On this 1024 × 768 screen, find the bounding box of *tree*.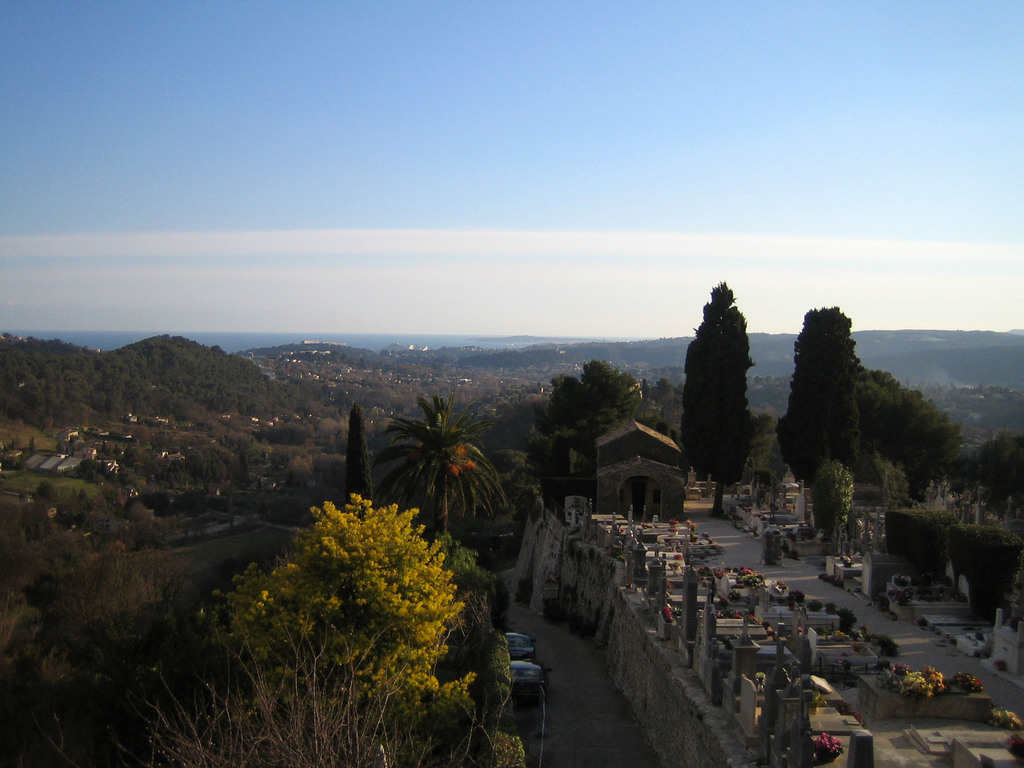
Bounding box: 467,630,515,715.
